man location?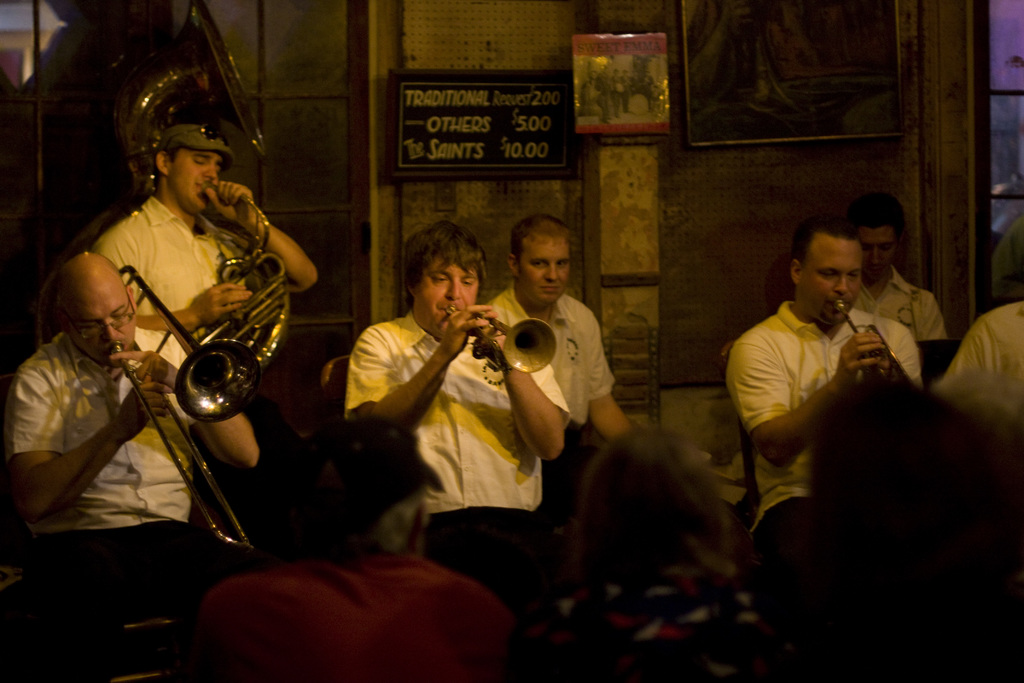
(471,216,638,450)
